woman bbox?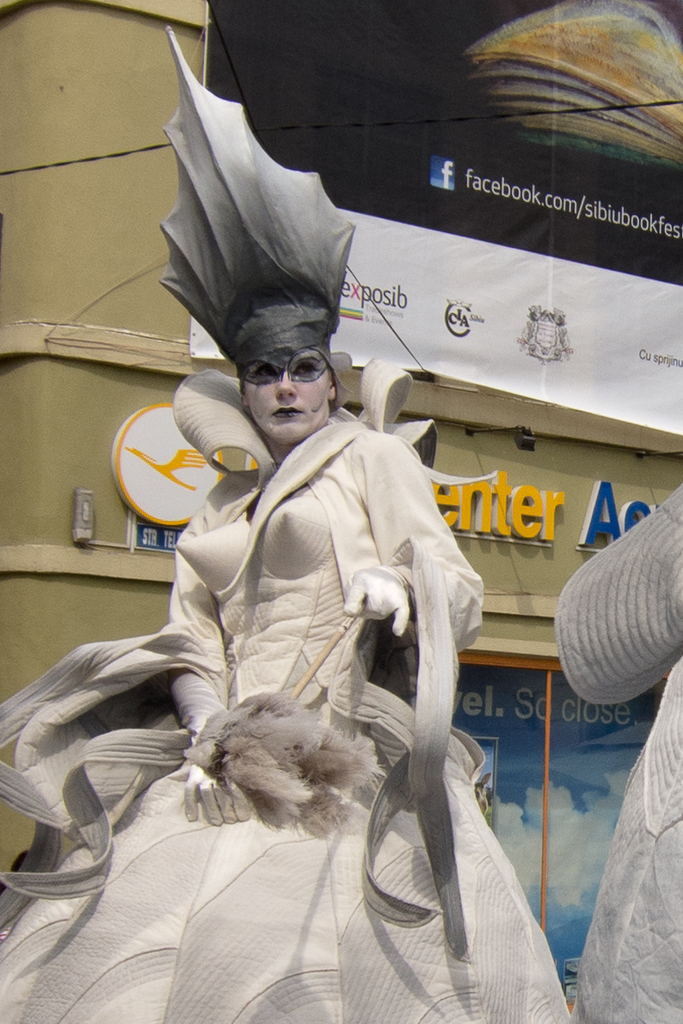
(left=0, top=20, right=575, bottom=1023)
